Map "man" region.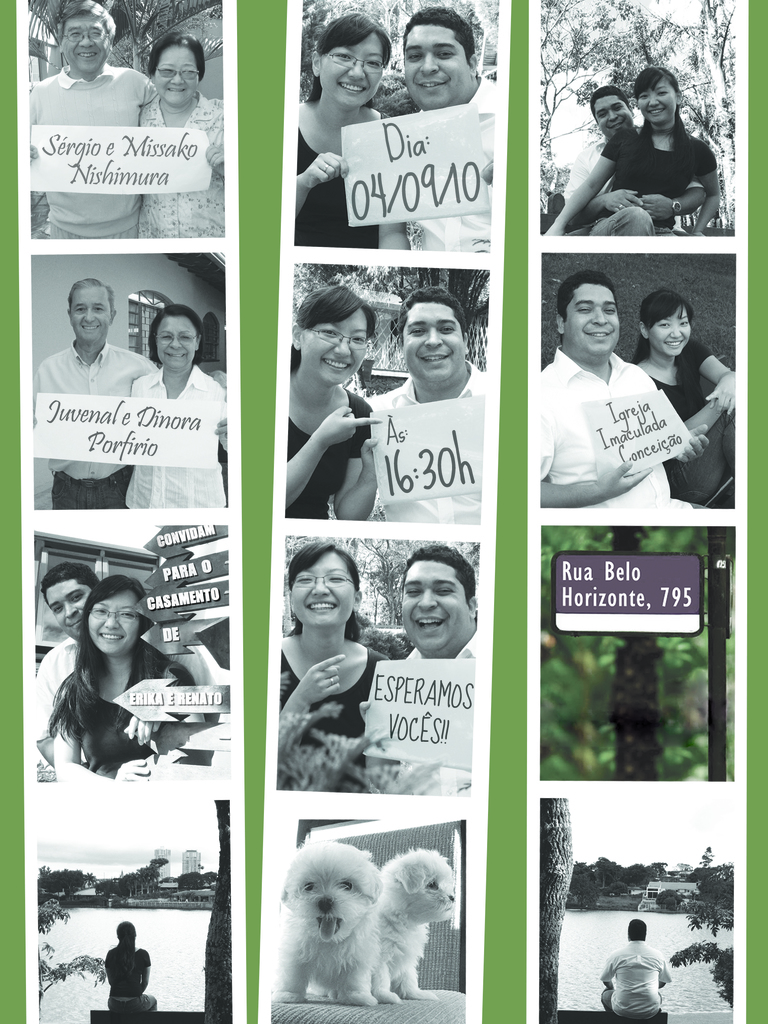
Mapped to <bbox>28, 0, 161, 241</bbox>.
